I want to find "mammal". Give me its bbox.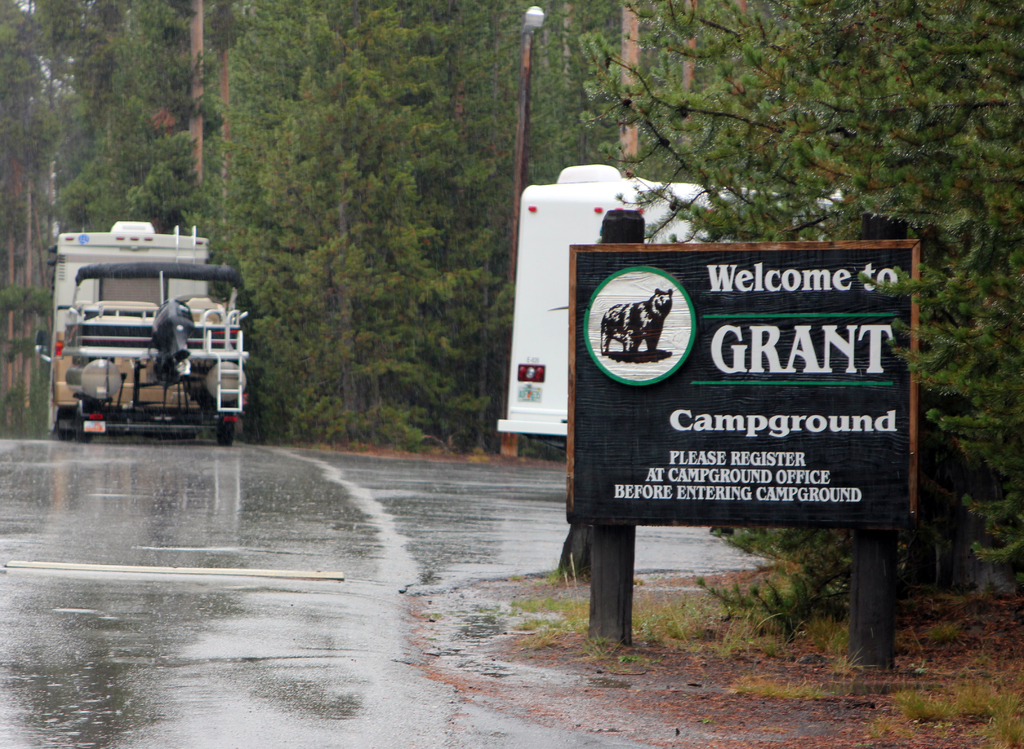
BBox(598, 289, 672, 358).
